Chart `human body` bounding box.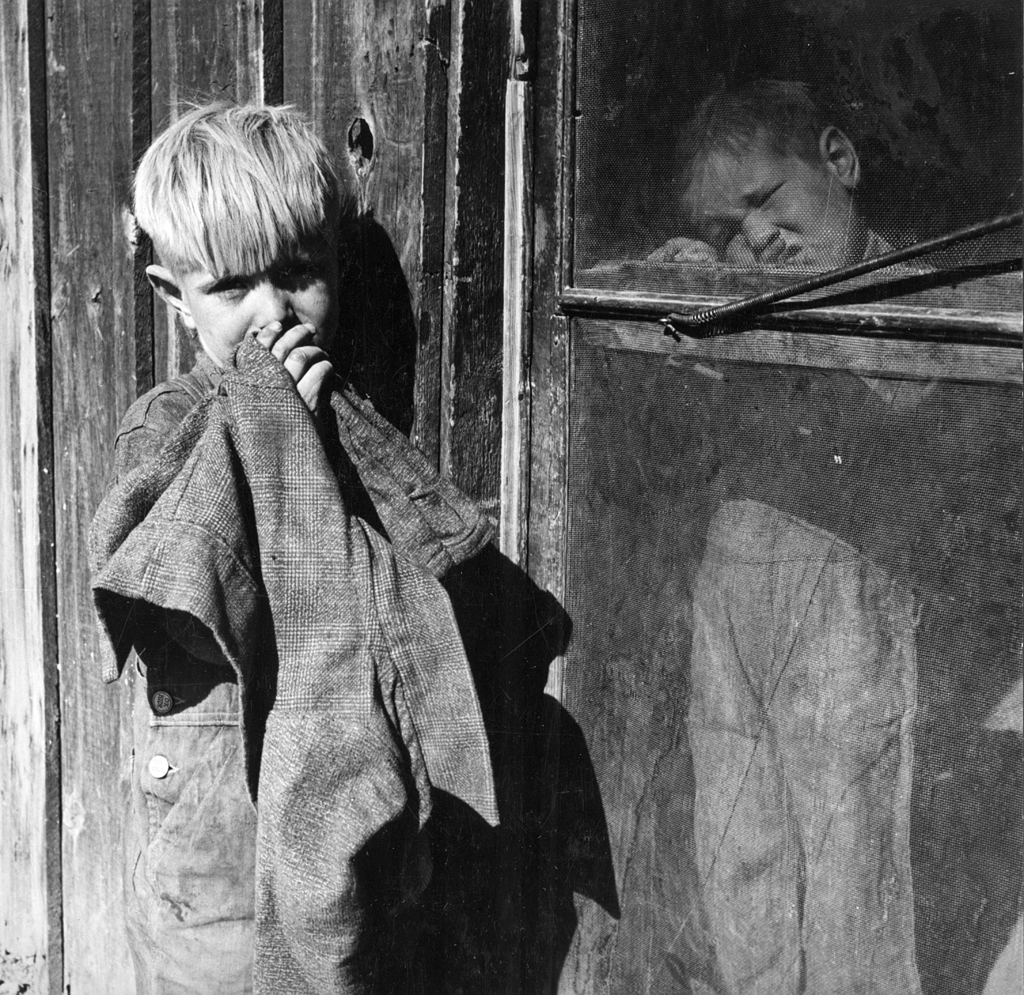
Charted: <box>89,163,536,980</box>.
